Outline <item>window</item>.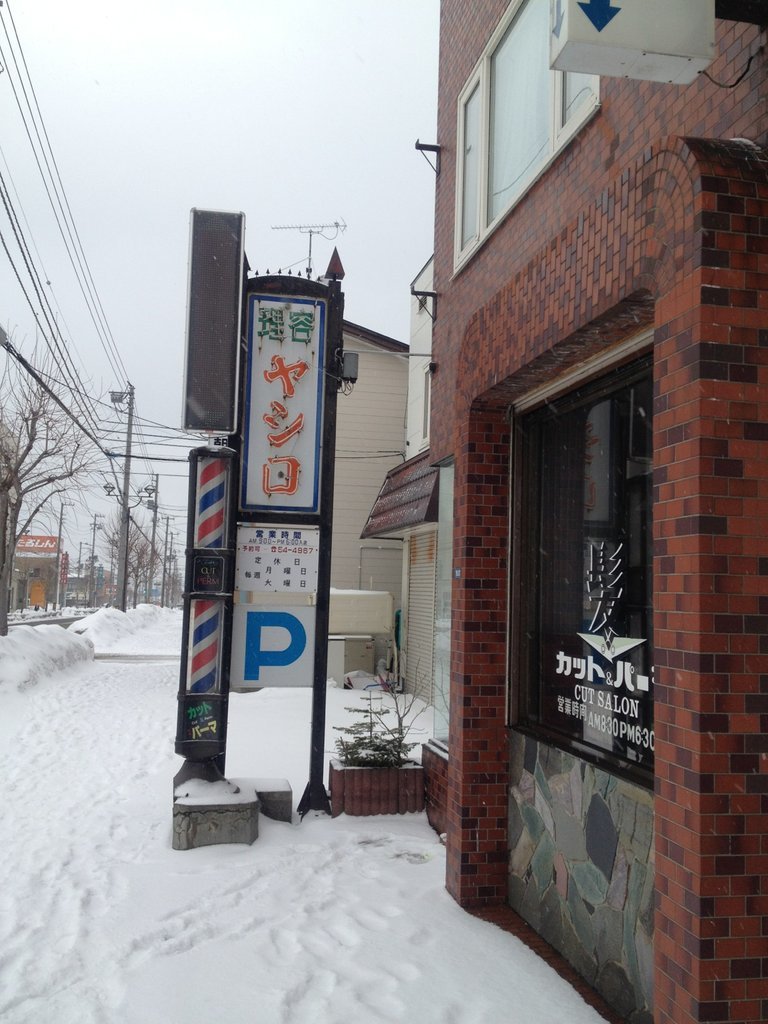
Outline: left=467, top=281, right=656, bottom=788.
